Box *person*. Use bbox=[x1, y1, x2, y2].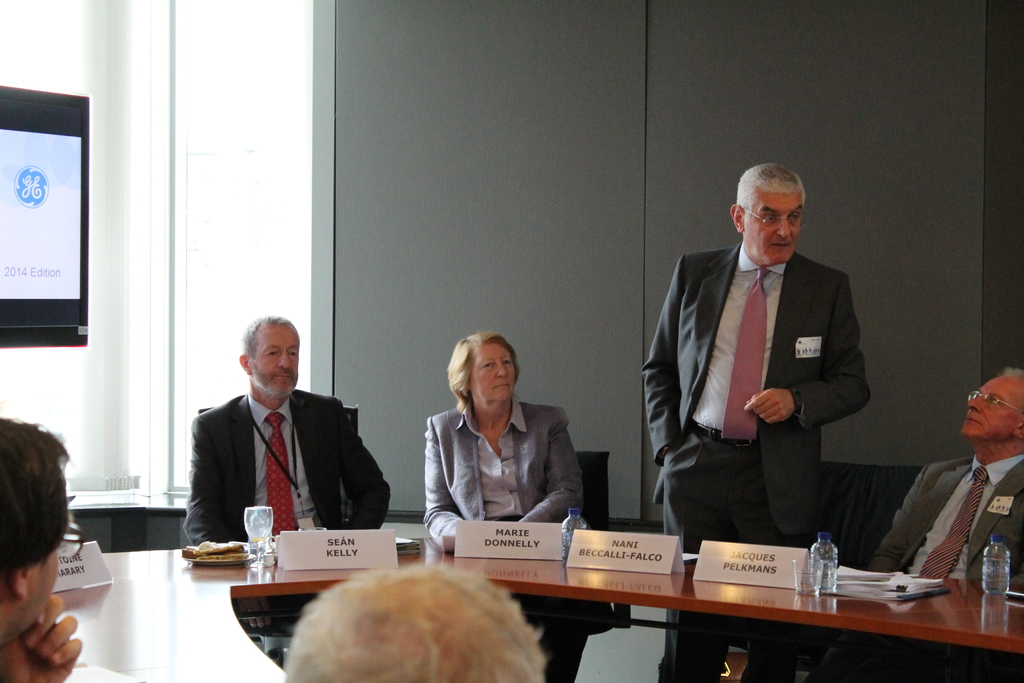
bbox=[184, 311, 359, 568].
